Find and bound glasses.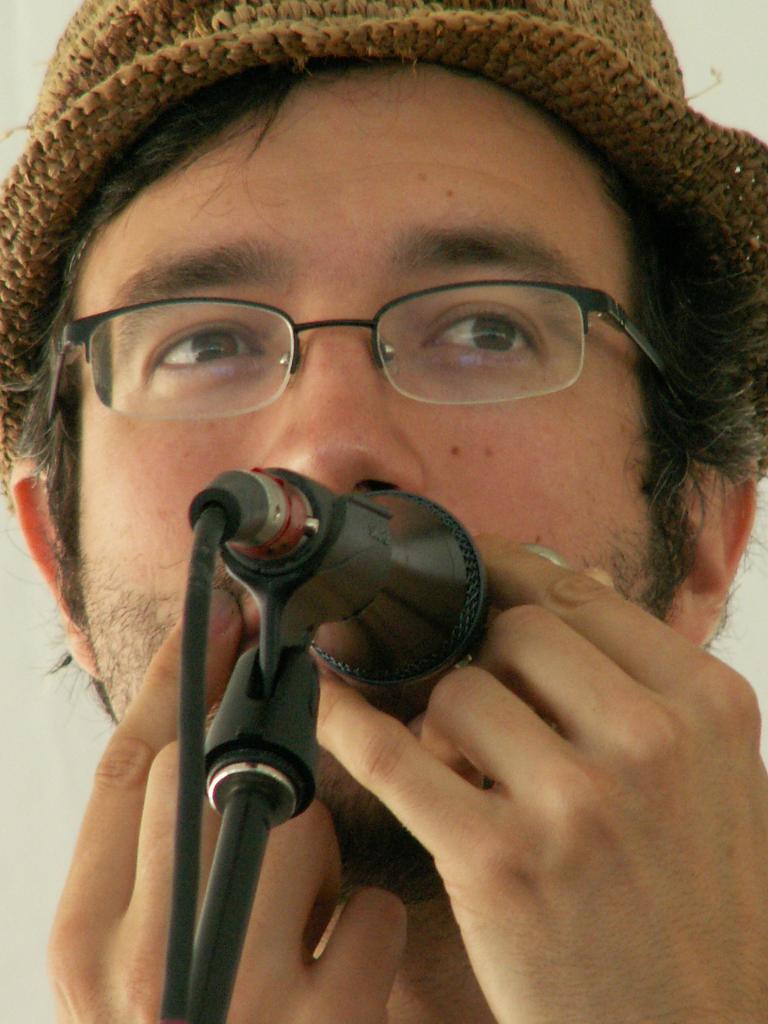
Bound: locate(32, 282, 698, 443).
